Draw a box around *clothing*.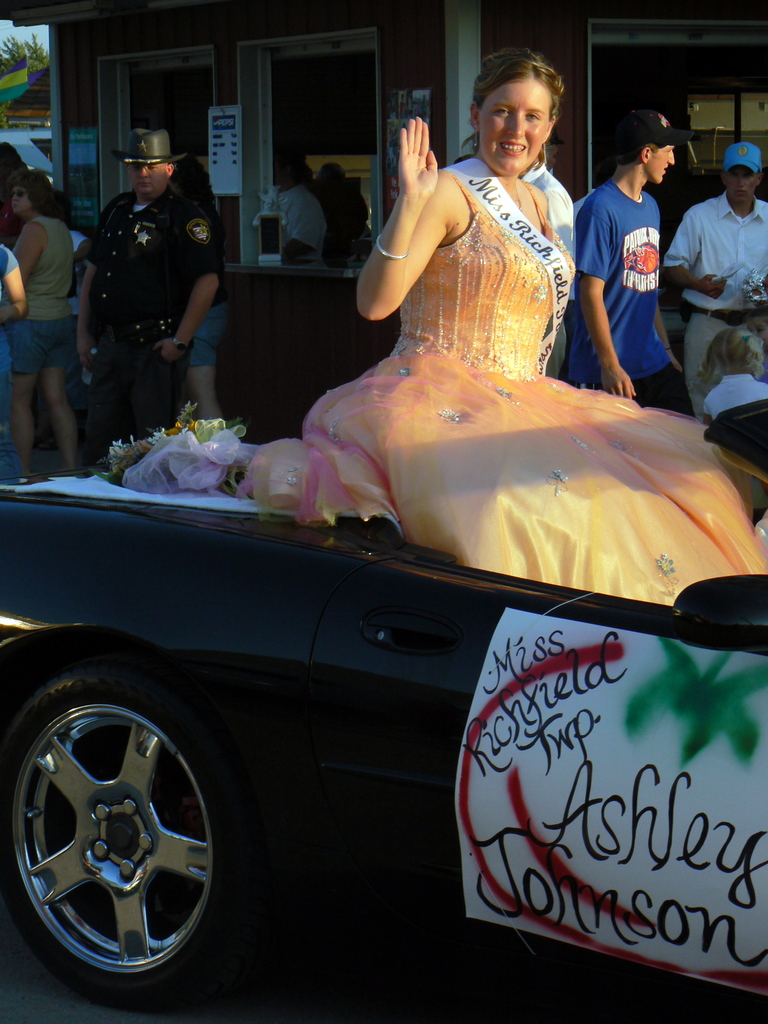
Rect(9, 218, 83, 373).
